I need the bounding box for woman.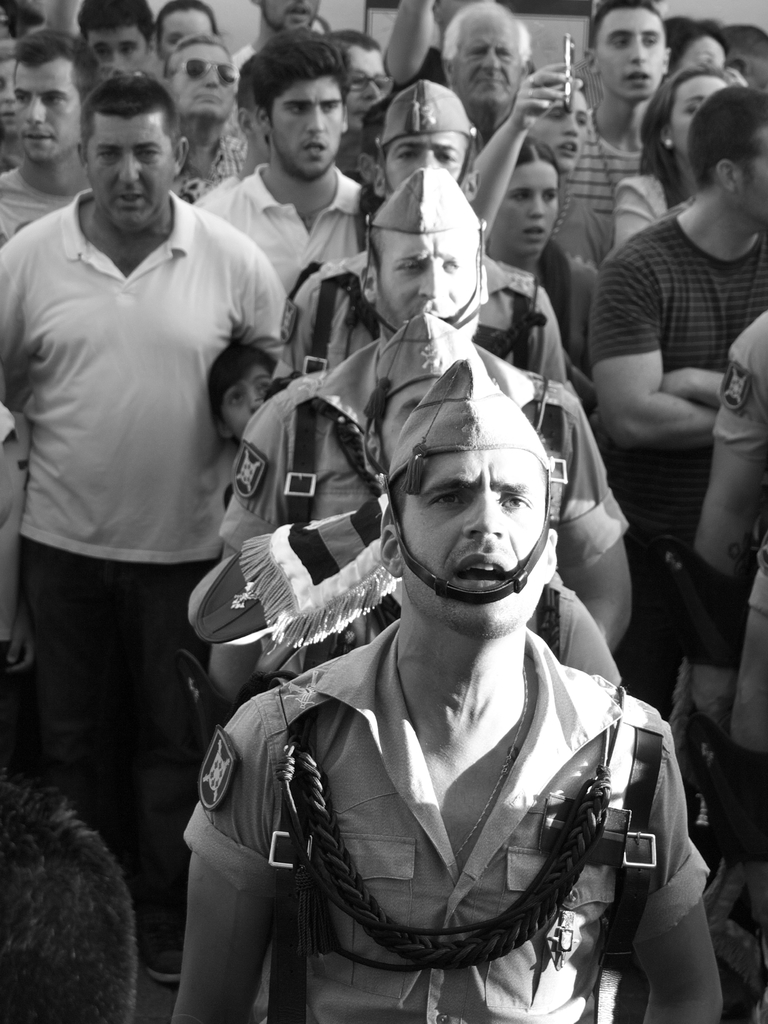
Here it is: [x1=516, y1=61, x2=604, y2=266].
